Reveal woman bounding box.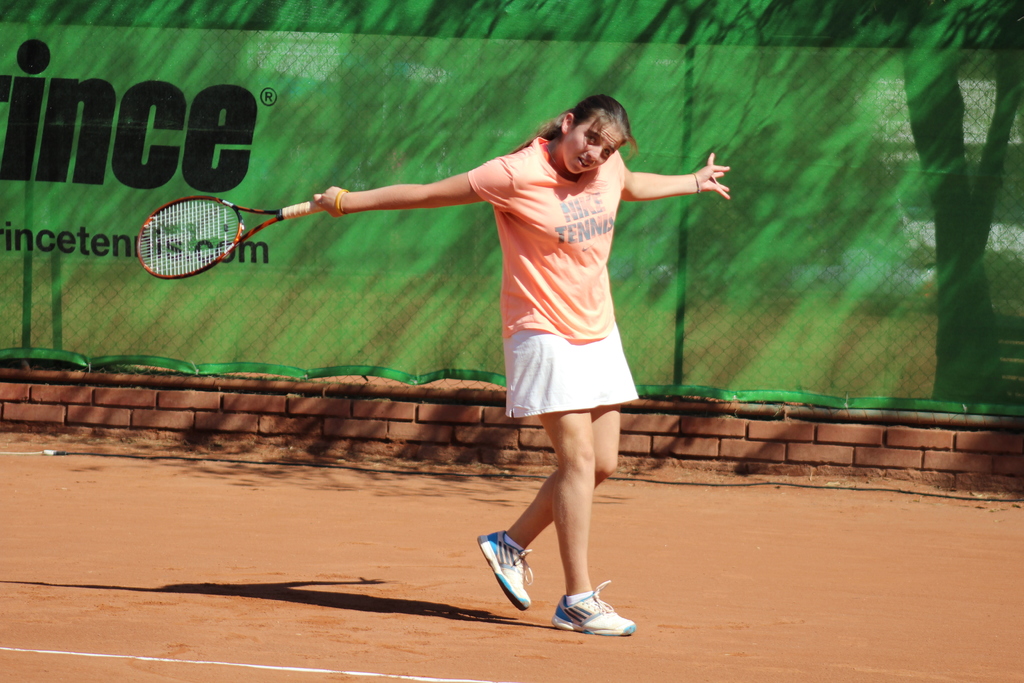
Revealed: 340/90/723/523.
